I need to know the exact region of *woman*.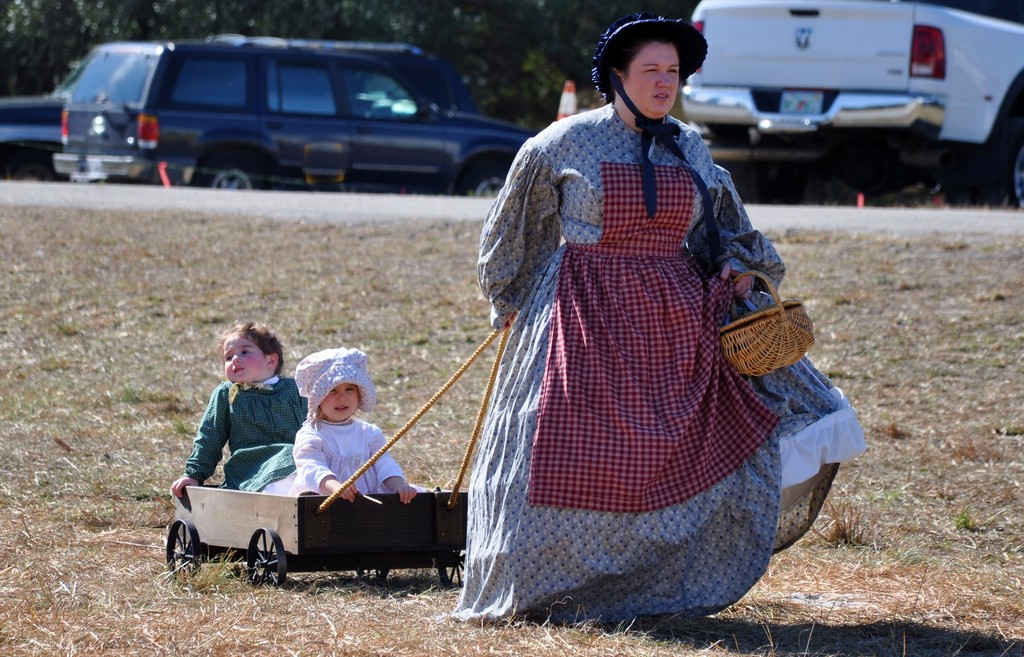
Region: pyautogui.locateOnScreen(442, 10, 869, 626).
